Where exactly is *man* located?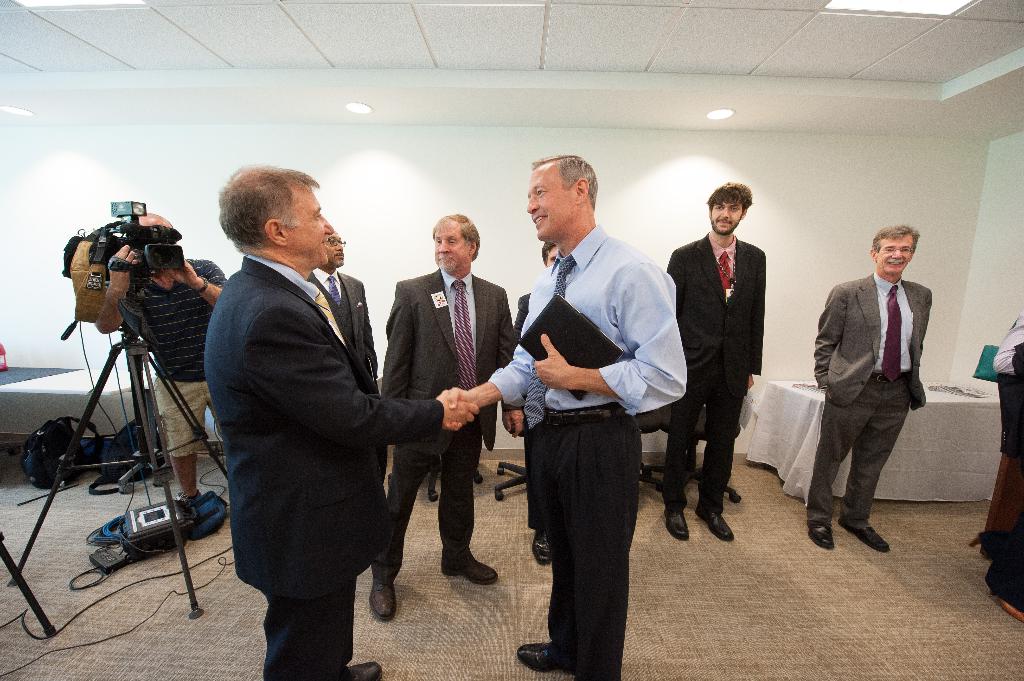
Its bounding box is select_region(204, 164, 477, 680).
